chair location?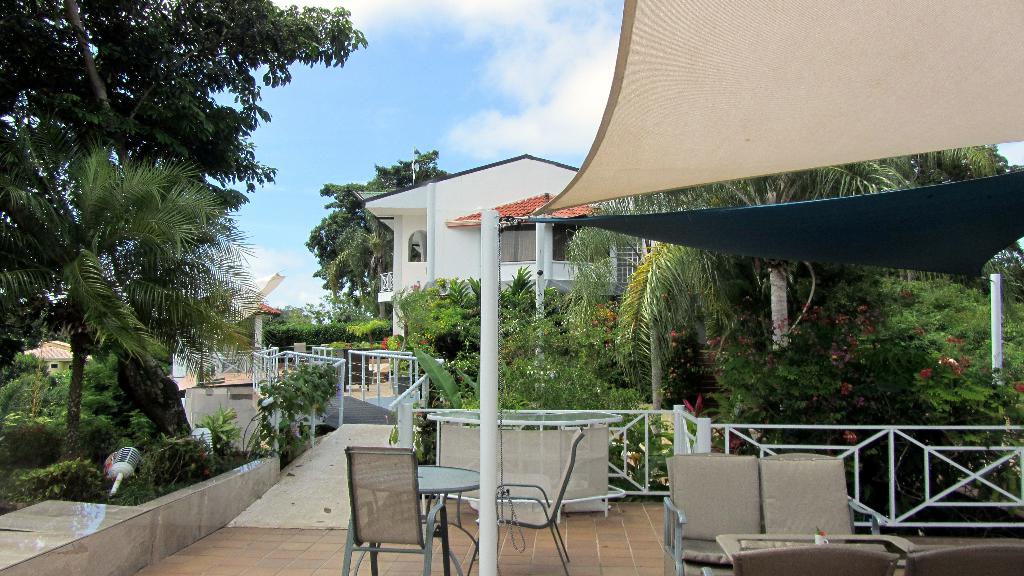
BBox(335, 441, 452, 572)
